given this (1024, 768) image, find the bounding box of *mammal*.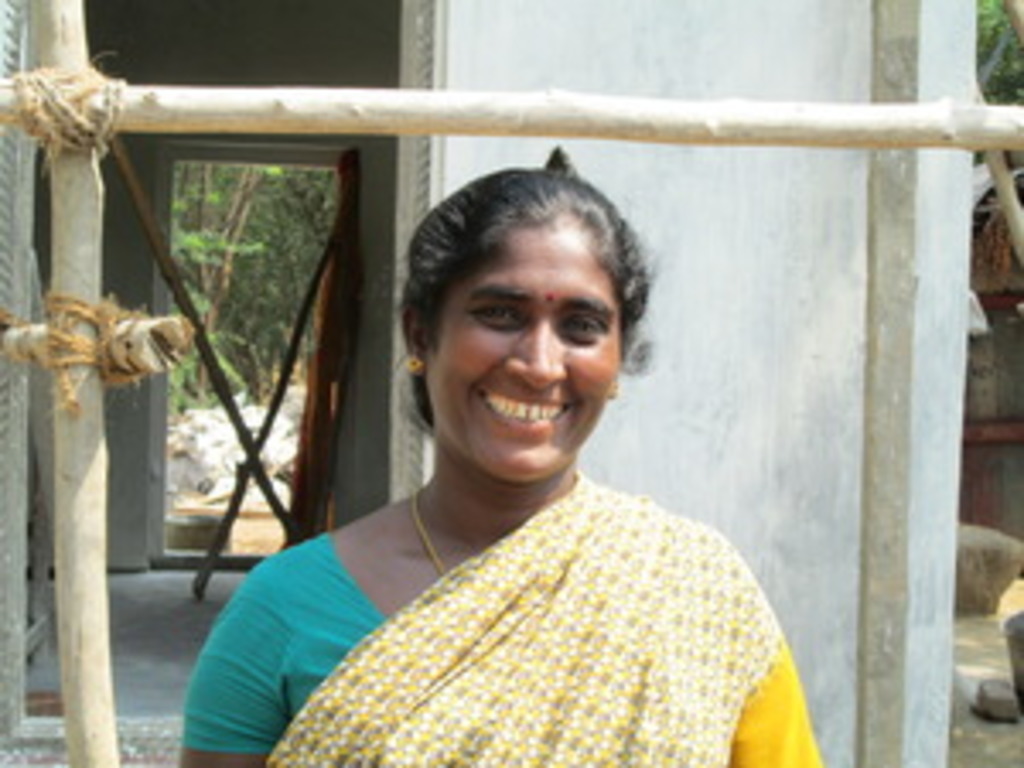
select_region(188, 154, 853, 758).
